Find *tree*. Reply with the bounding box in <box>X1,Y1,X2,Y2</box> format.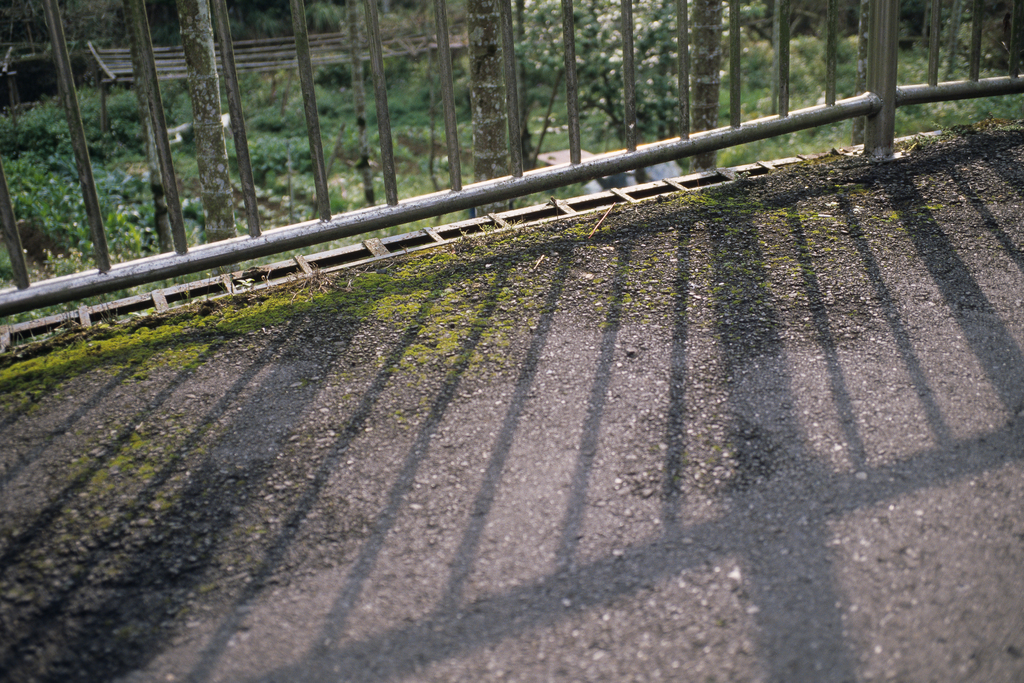
<box>181,0,243,243</box>.
